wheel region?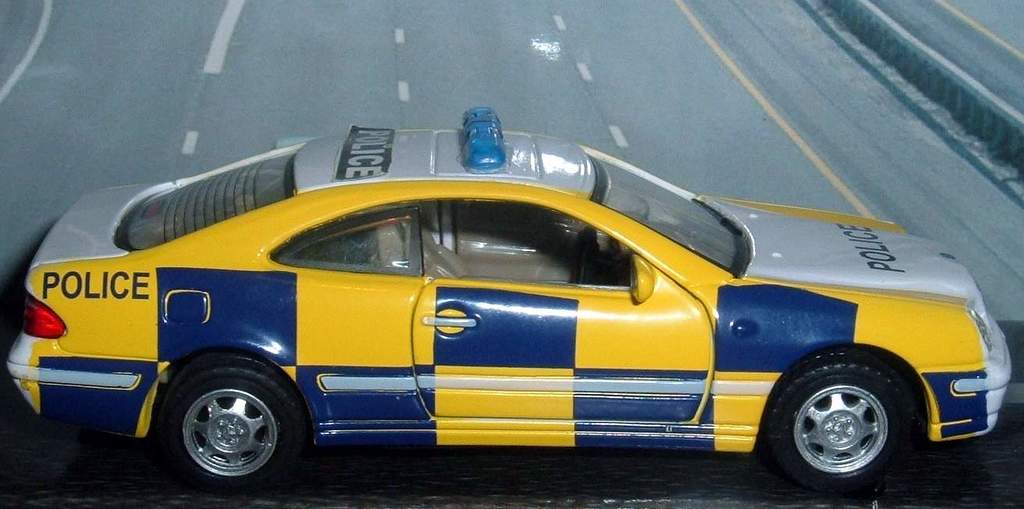
pyautogui.locateOnScreen(160, 360, 283, 472)
